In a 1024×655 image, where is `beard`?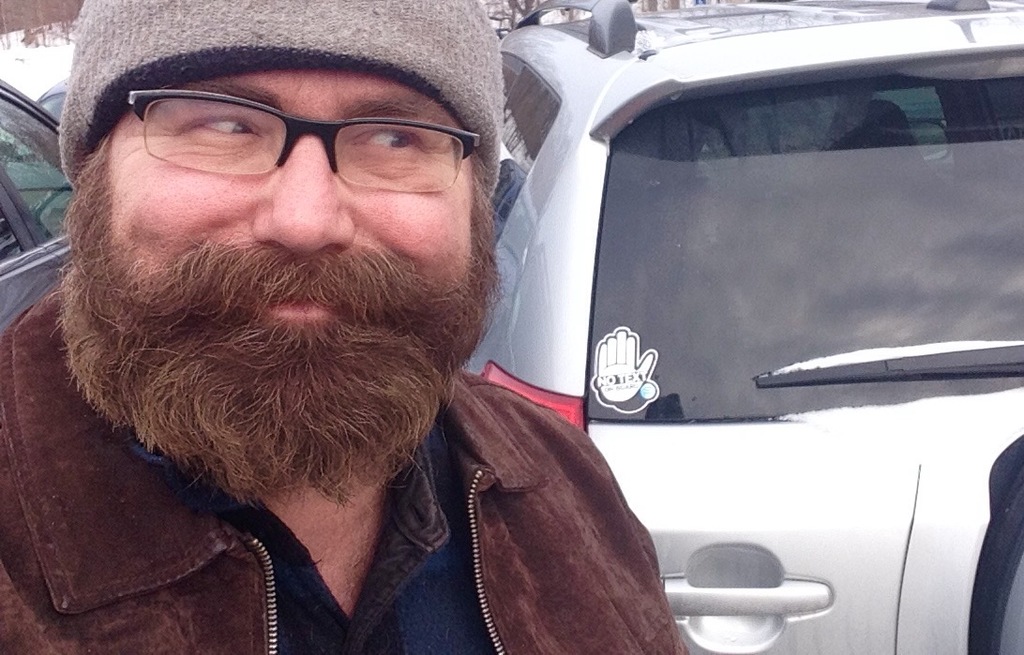
48, 147, 510, 512.
